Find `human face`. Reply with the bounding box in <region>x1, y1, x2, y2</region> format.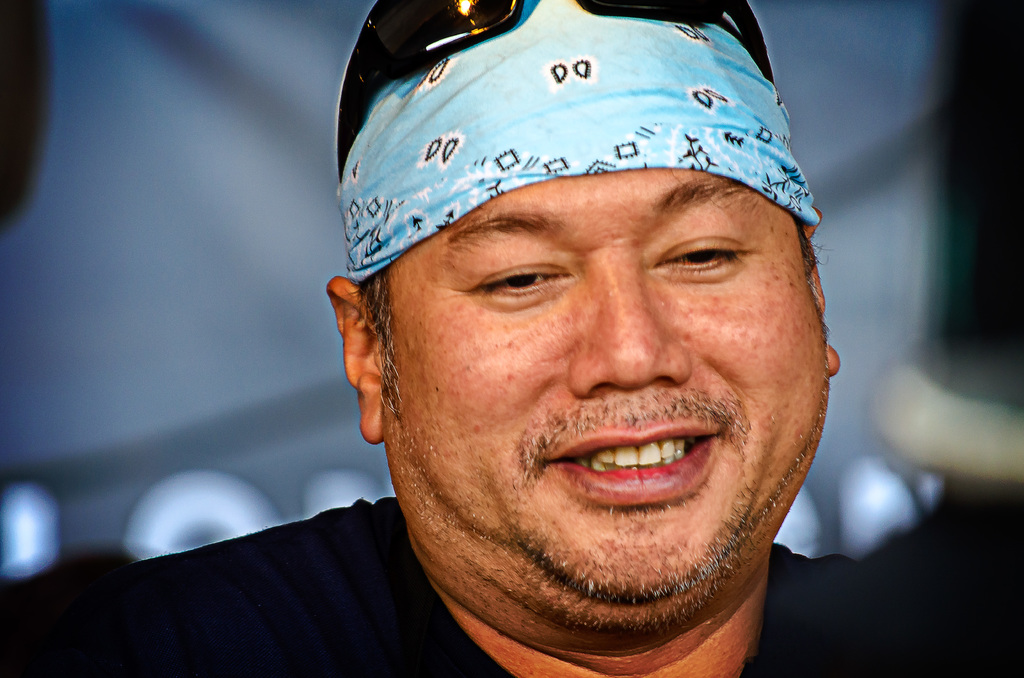
<region>380, 164, 830, 659</region>.
